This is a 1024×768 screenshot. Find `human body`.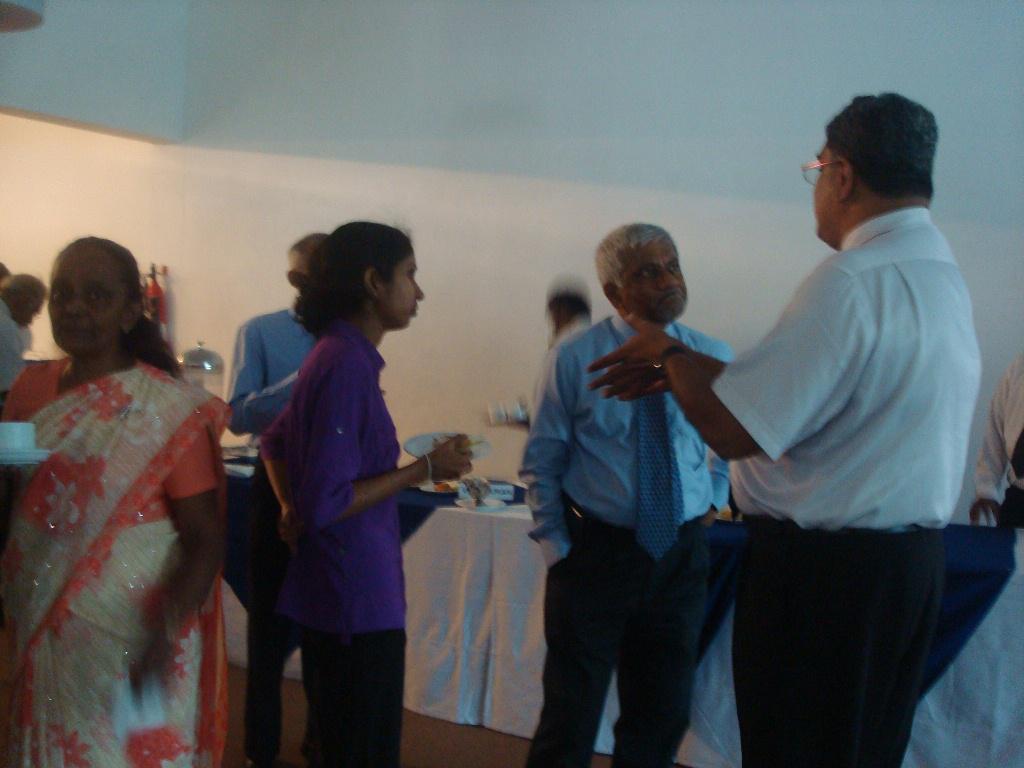
Bounding box: bbox=[0, 350, 234, 767].
